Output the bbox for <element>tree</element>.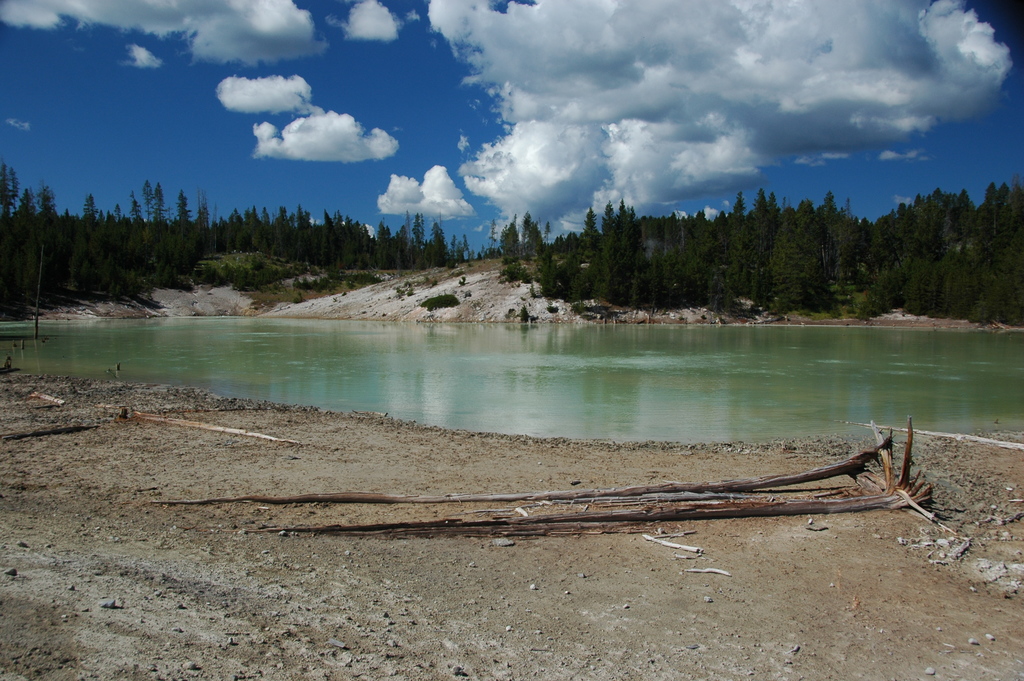
{"x1": 322, "y1": 213, "x2": 366, "y2": 252}.
